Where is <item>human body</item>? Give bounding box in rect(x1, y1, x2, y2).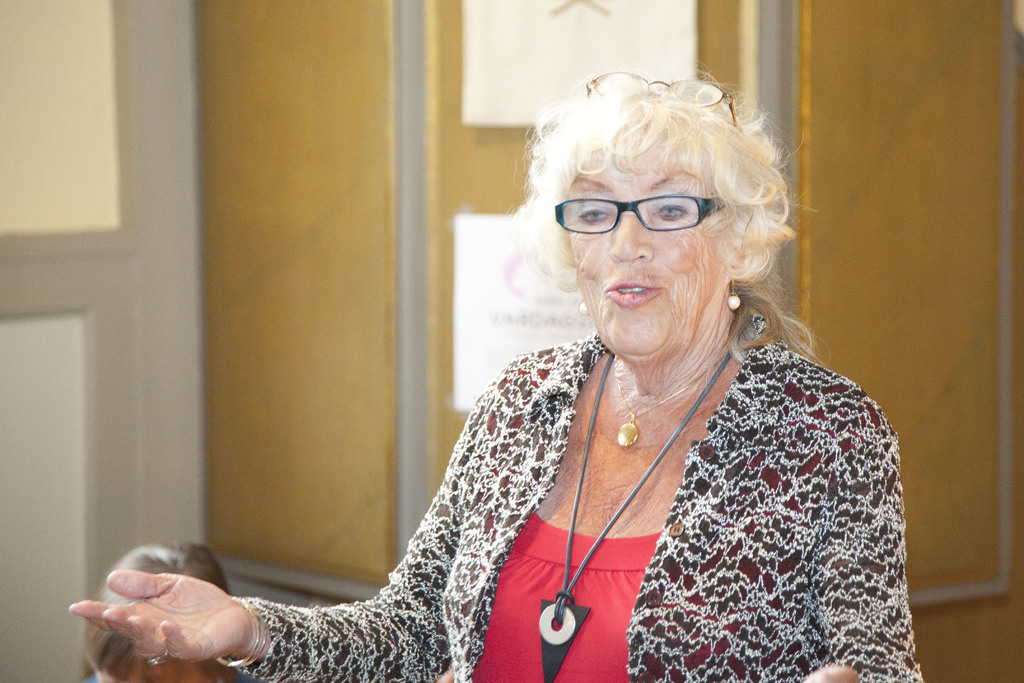
rect(189, 122, 907, 682).
